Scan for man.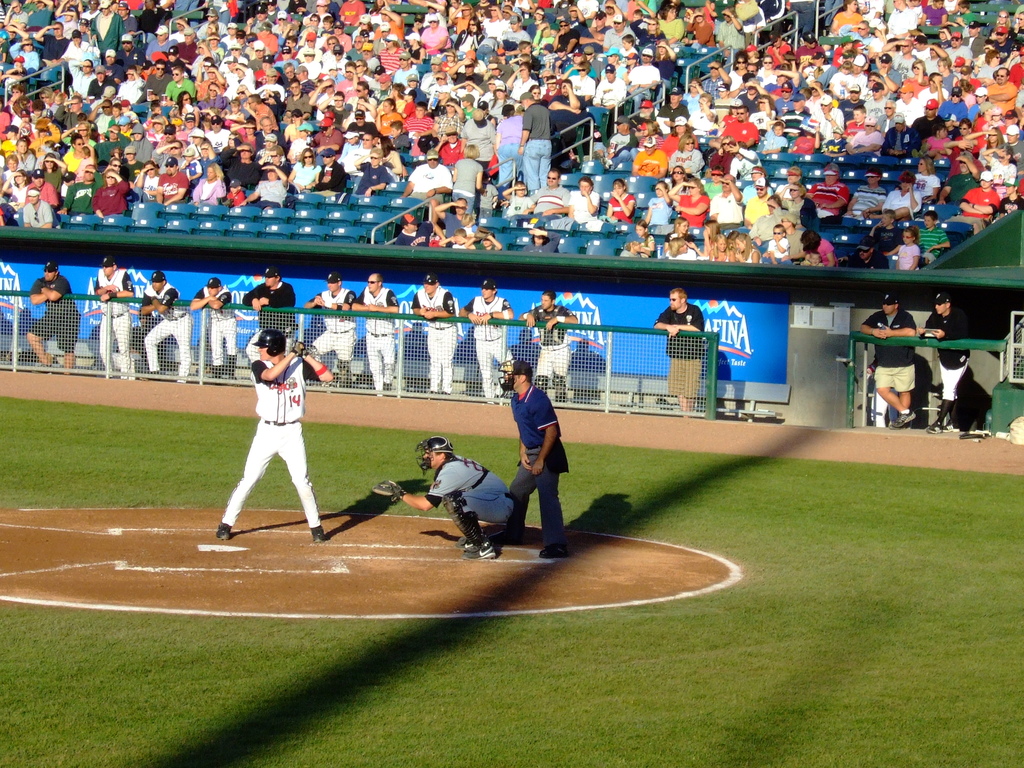
Scan result: x1=338, y1=129, x2=381, y2=182.
